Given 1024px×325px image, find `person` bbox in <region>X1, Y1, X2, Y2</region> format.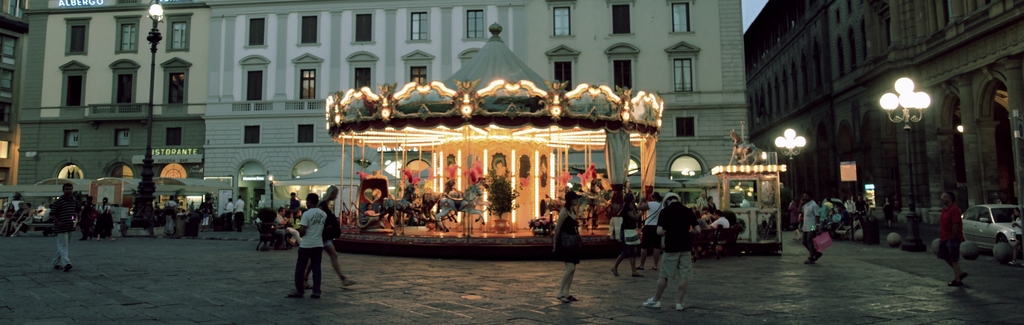
<region>81, 190, 92, 251</region>.
